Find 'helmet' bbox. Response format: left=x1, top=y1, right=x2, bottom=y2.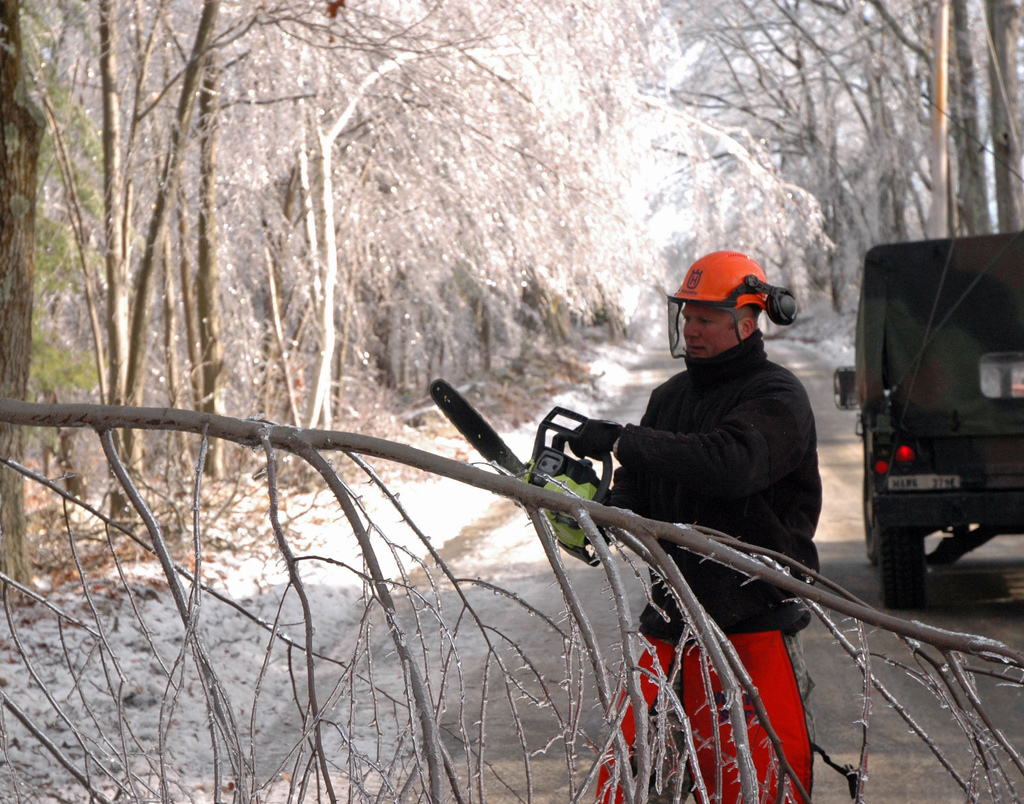
left=677, top=250, right=776, bottom=374.
